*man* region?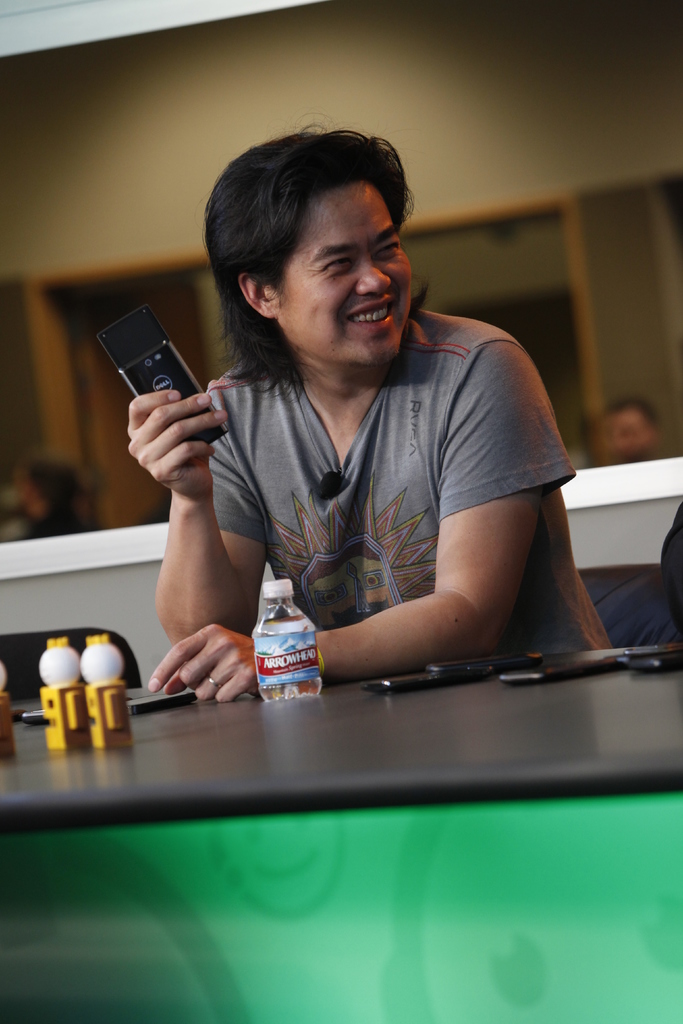
box(152, 109, 610, 700)
